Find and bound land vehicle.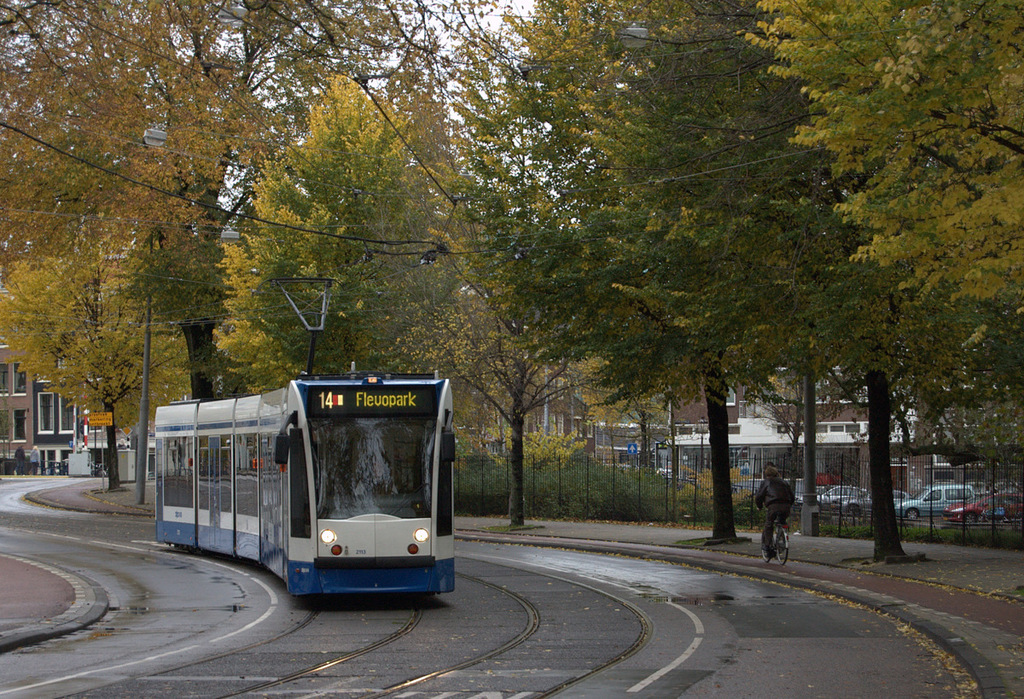
Bound: region(795, 480, 864, 505).
